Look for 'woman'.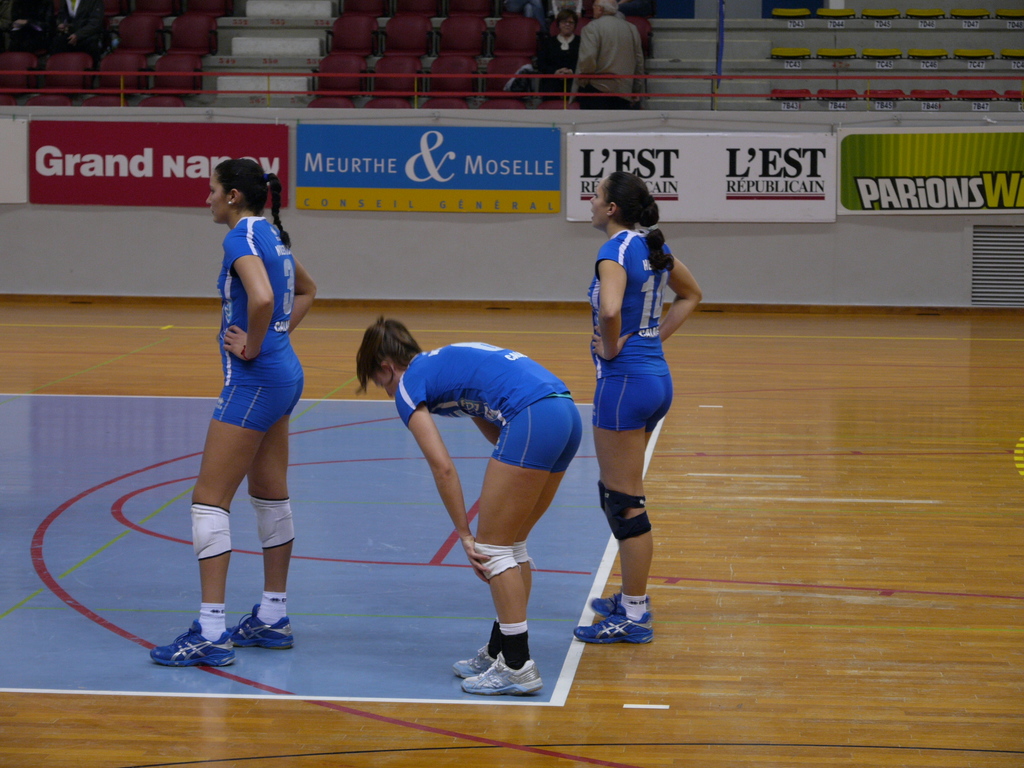
Found: bbox=[353, 312, 586, 695].
